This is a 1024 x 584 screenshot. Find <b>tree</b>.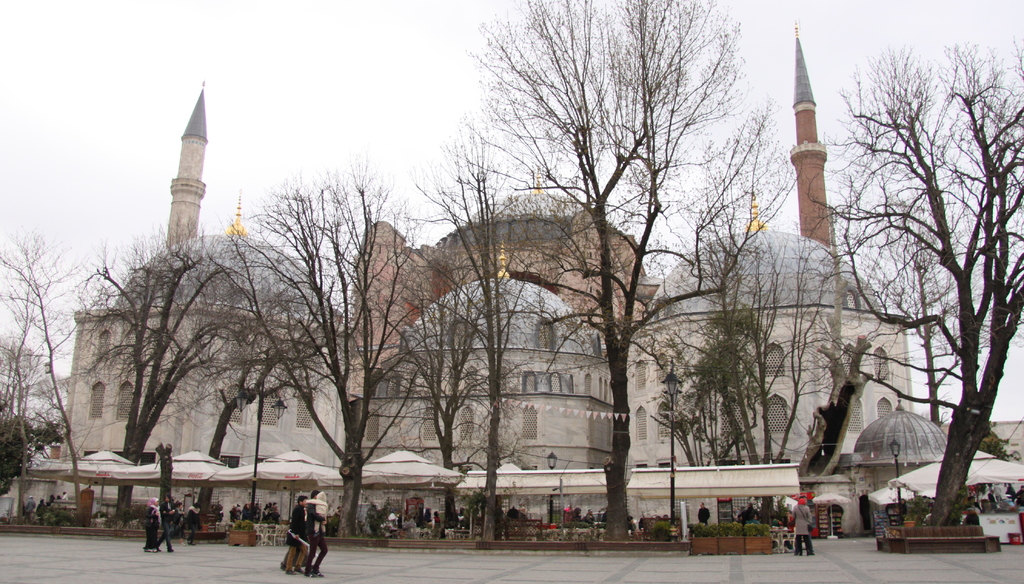
Bounding box: x1=89 y1=230 x2=280 y2=541.
